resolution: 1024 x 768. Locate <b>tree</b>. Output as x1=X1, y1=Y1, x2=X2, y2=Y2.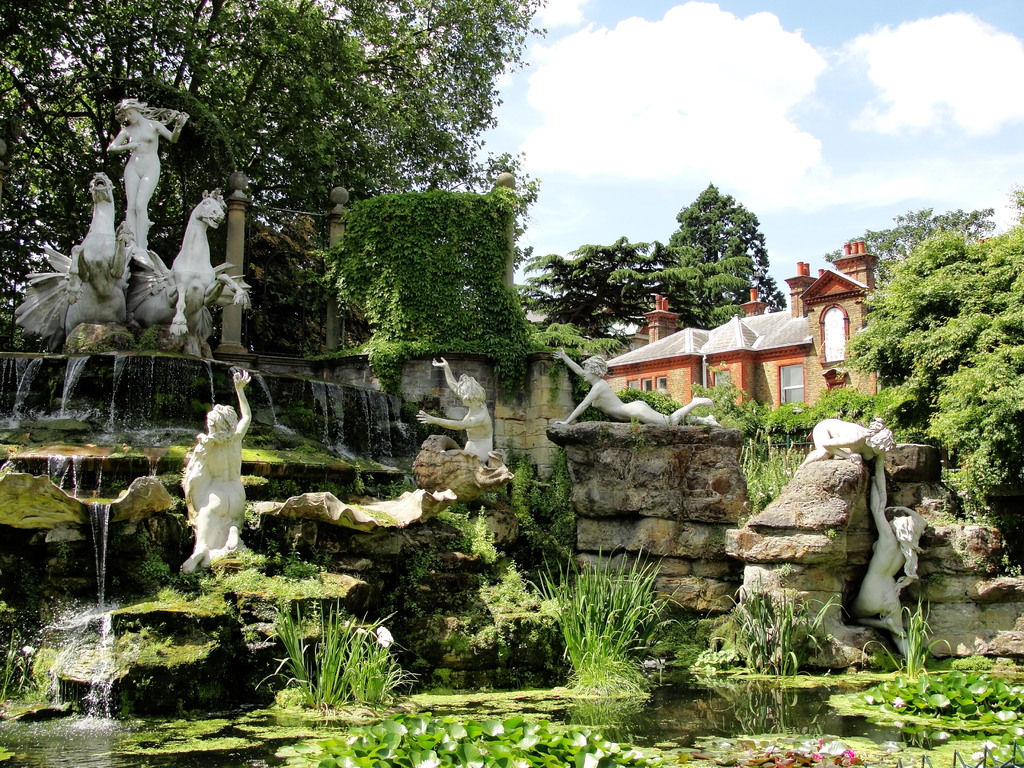
x1=3, y1=0, x2=548, y2=342.
